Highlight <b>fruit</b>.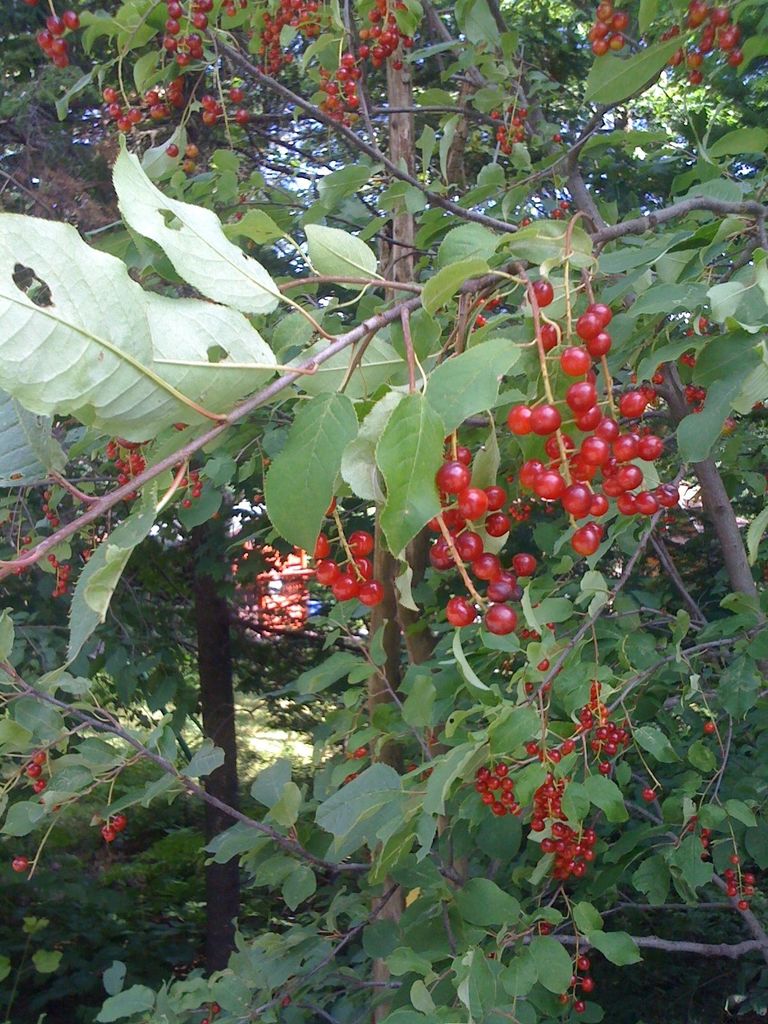
Highlighted region: (left=99, top=822, right=113, bottom=848).
